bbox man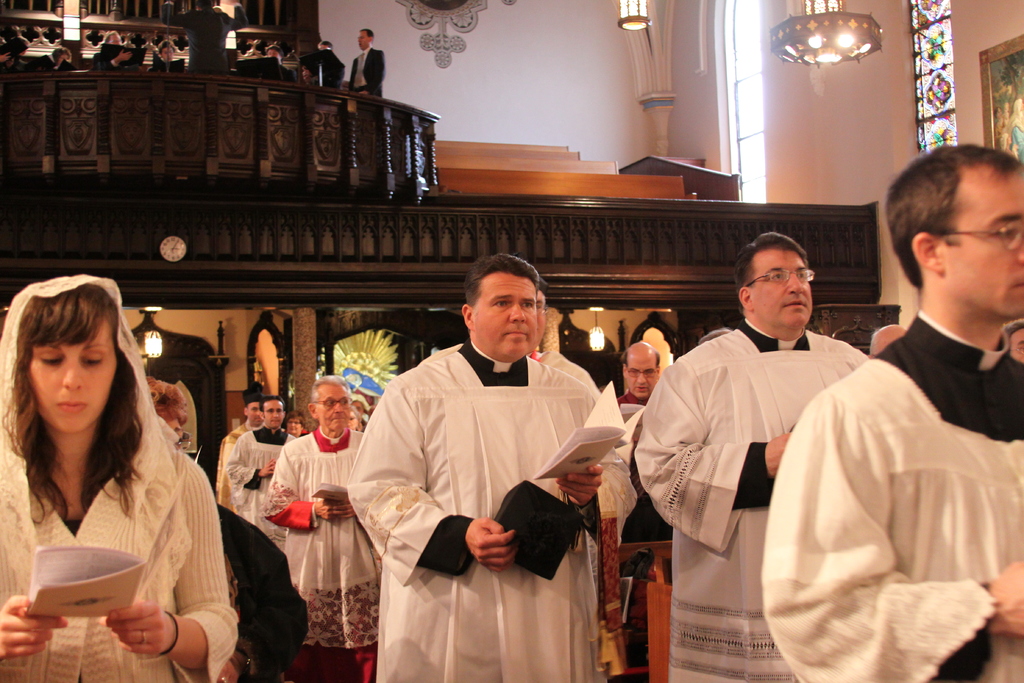
bbox=(353, 245, 618, 679)
